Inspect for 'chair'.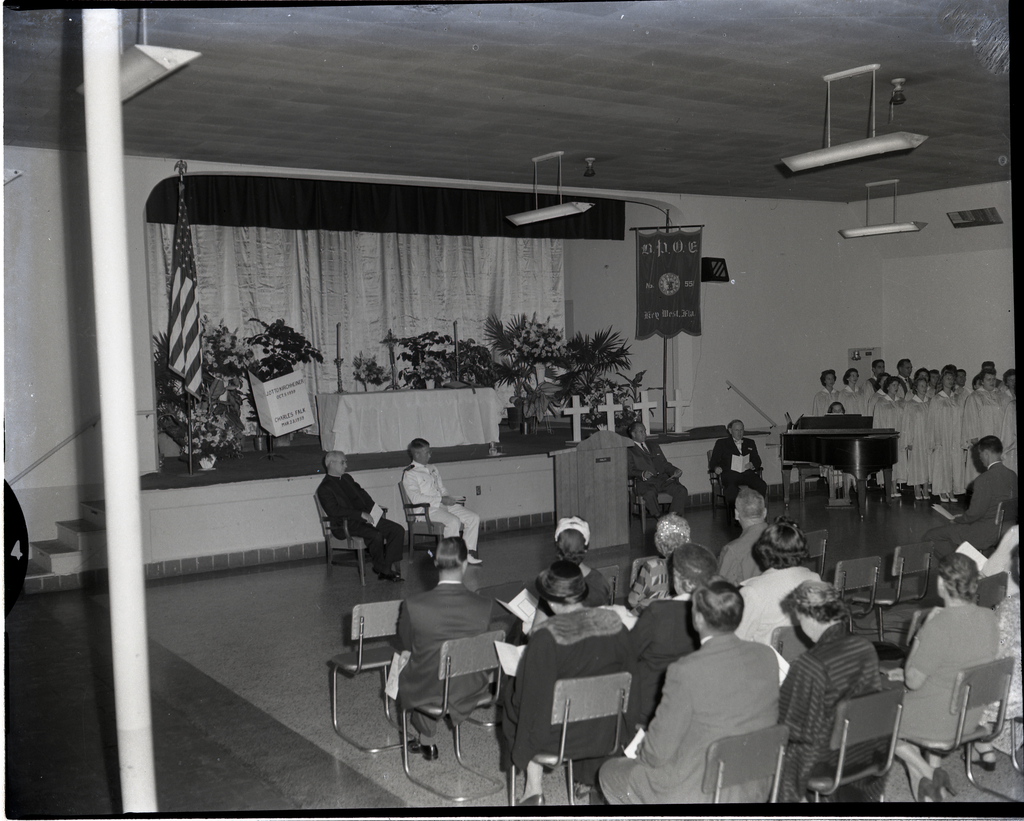
Inspection: Rect(620, 456, 689, 530).
